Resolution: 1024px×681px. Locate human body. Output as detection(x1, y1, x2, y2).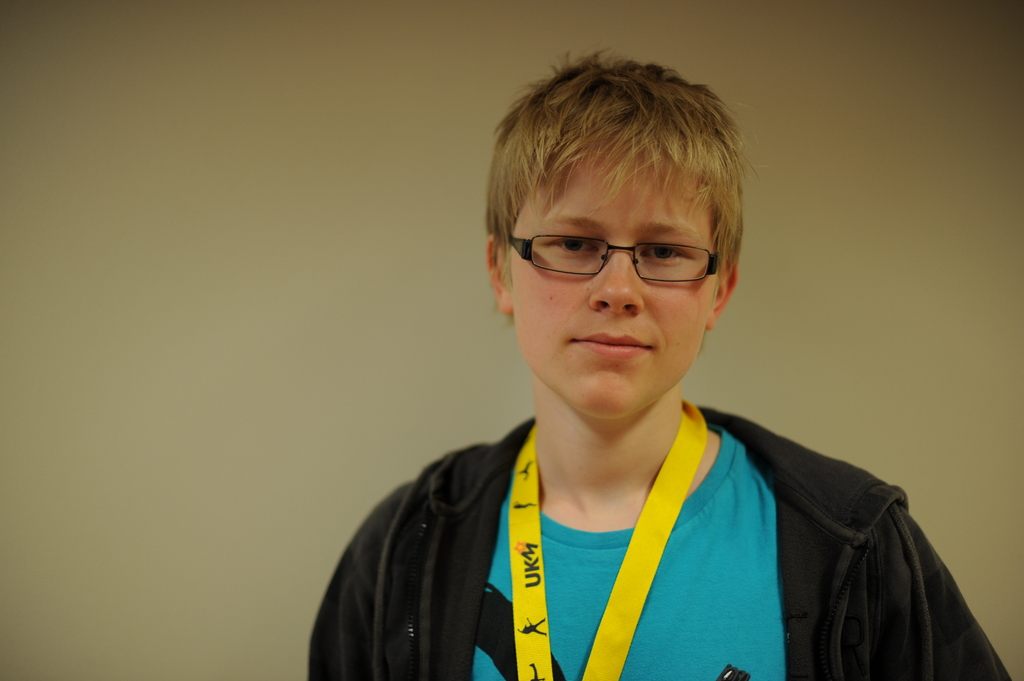
detection(271, 106, 945, 680).
